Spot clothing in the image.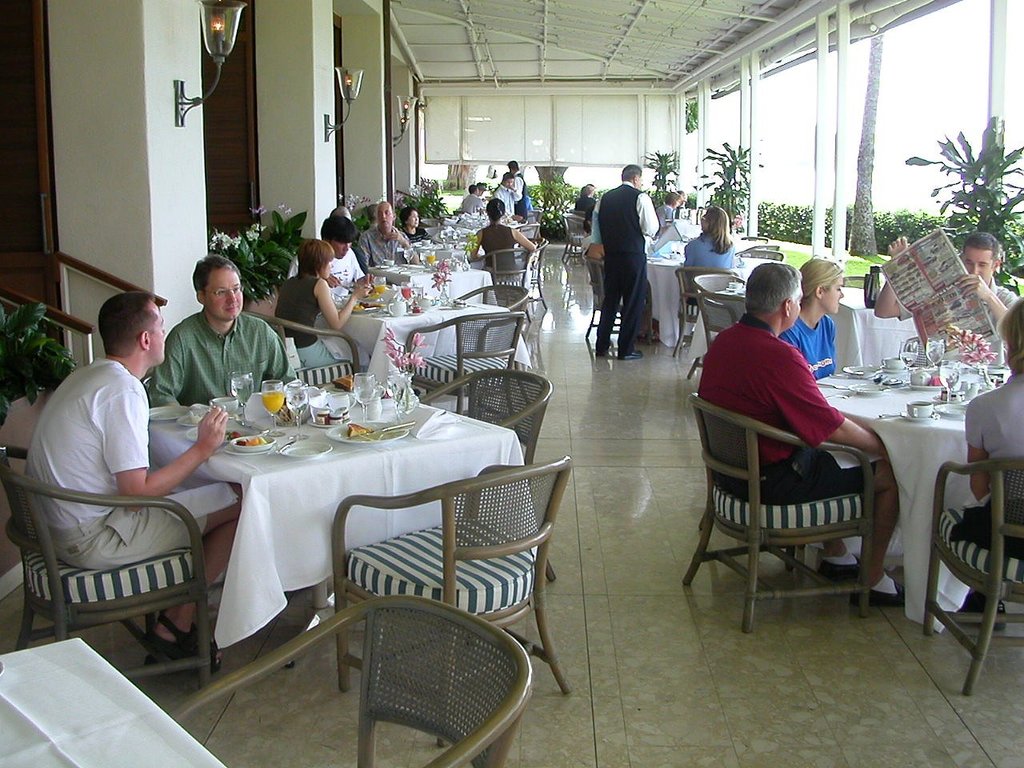
clothing found at (left=400, top=221, right=430, bottom=241).
